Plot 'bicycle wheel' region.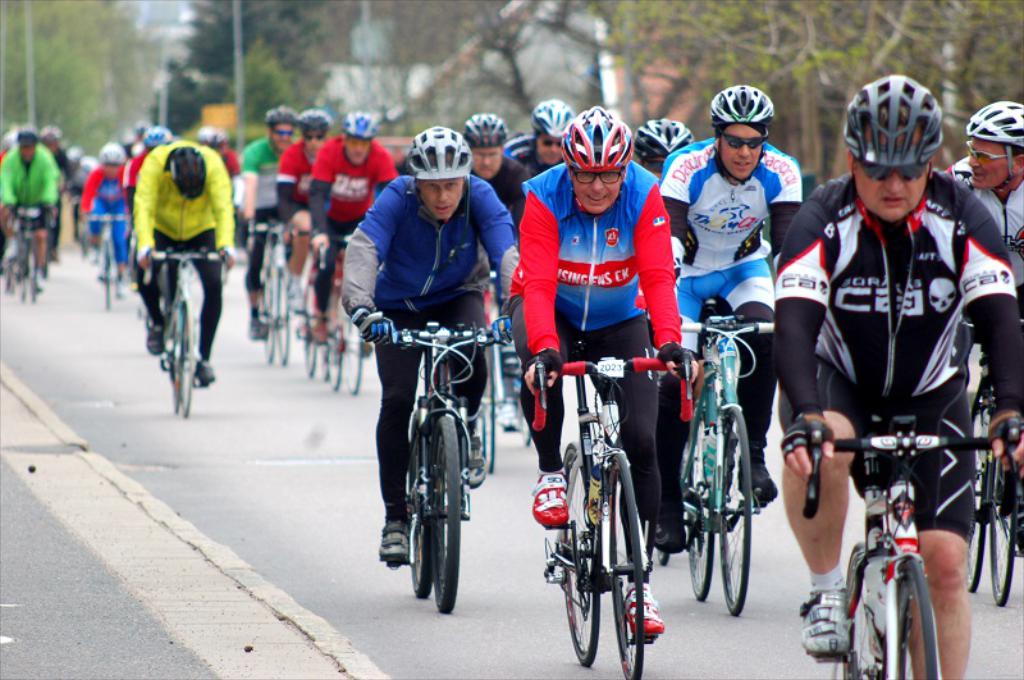
Plotted at bbox=[687, 411, 718, 597].
